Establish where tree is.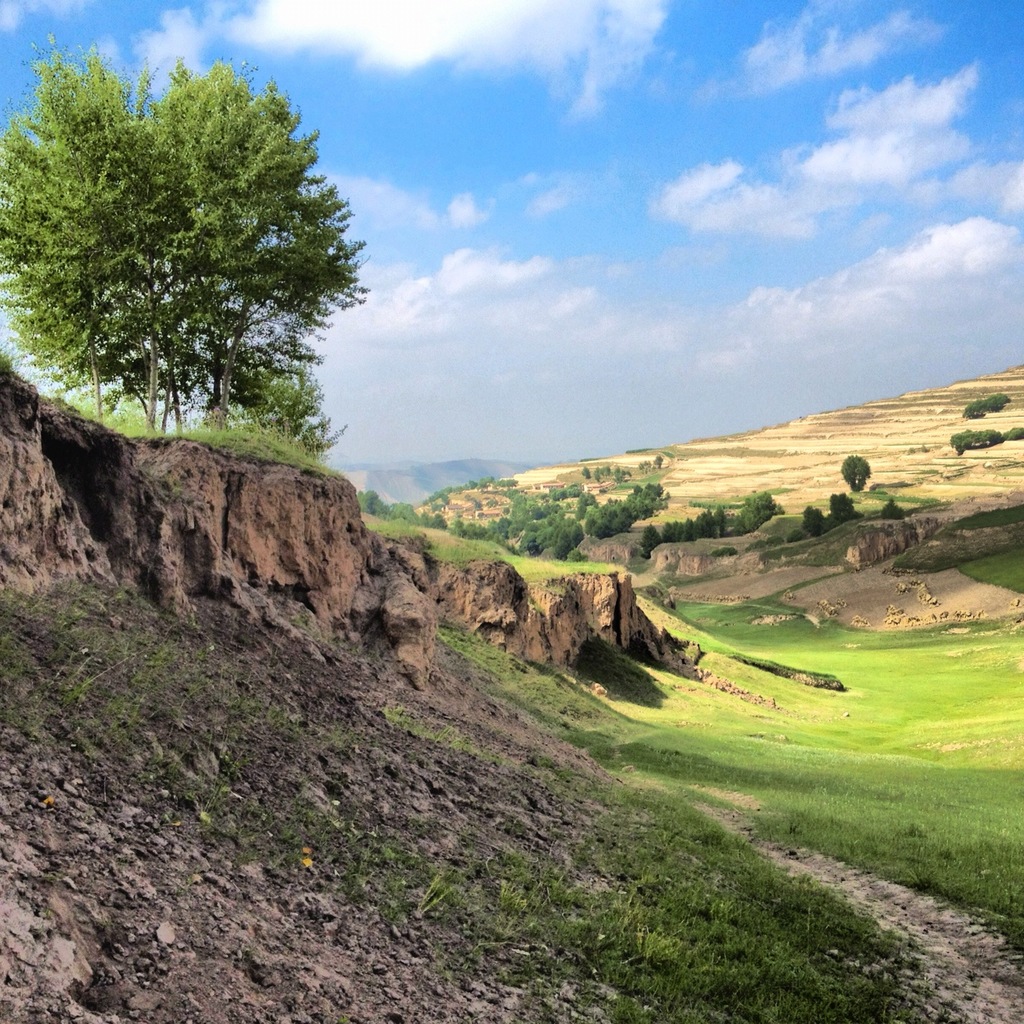
Established at (left=1001, top=428, right=1023, bottom=440).
